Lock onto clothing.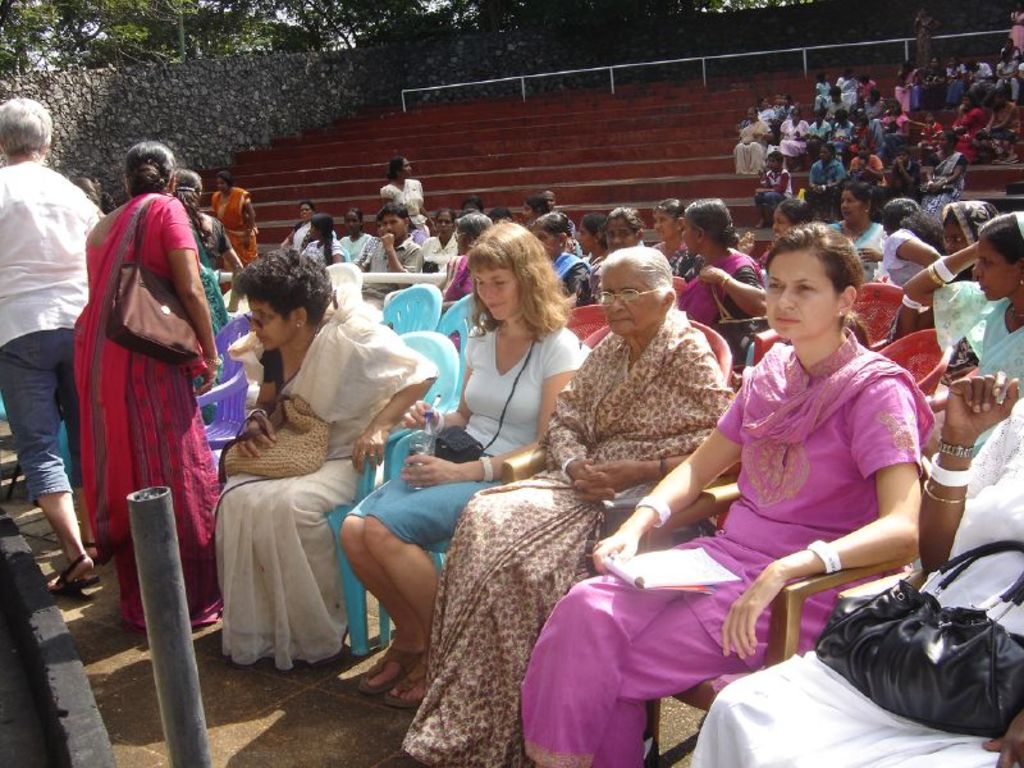
Locked: left=591, top=241, right=658, bottom=302.
